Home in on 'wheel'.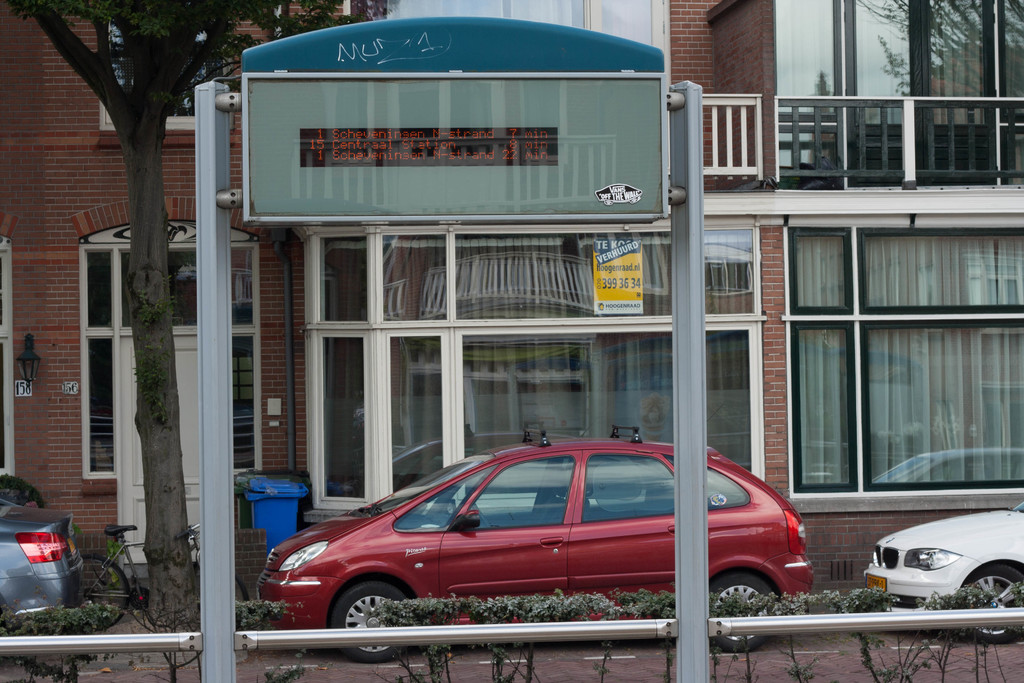
Homed in at 702, 570, 780, 652.
